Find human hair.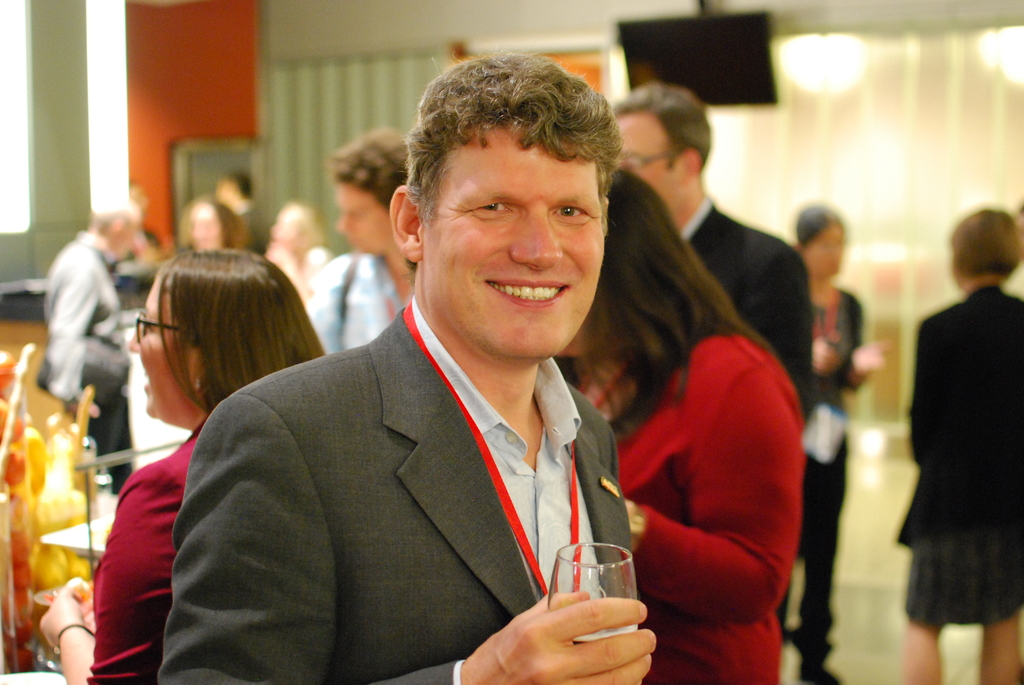
x1=404, y1=54, x2=621, y2=222.
